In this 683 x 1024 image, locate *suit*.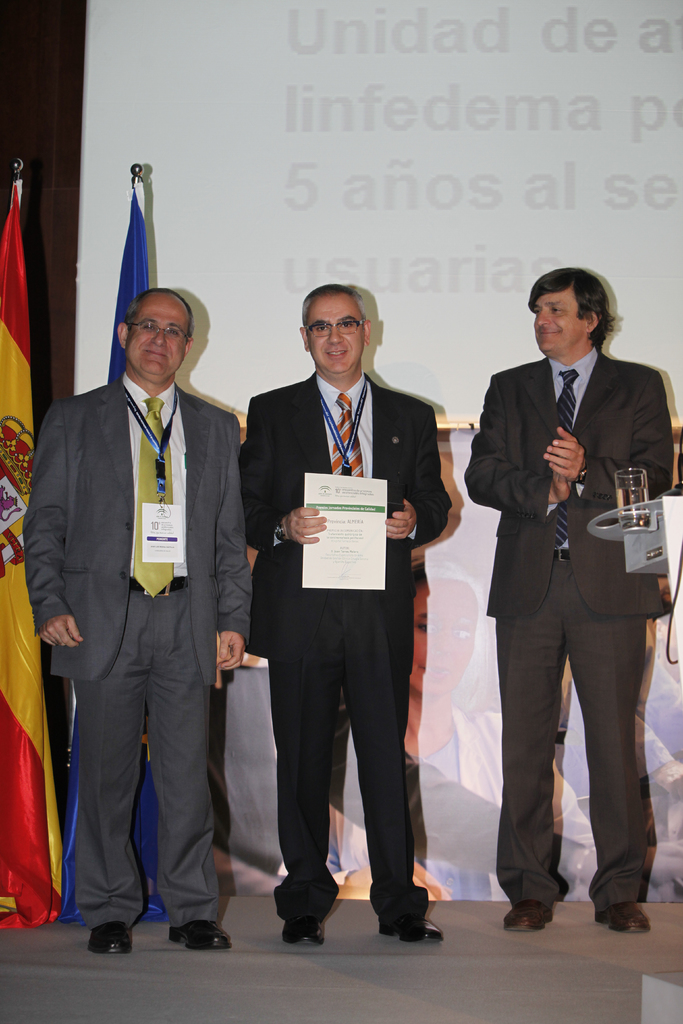
Bounding box: detection(22, 381, 249, 923).
